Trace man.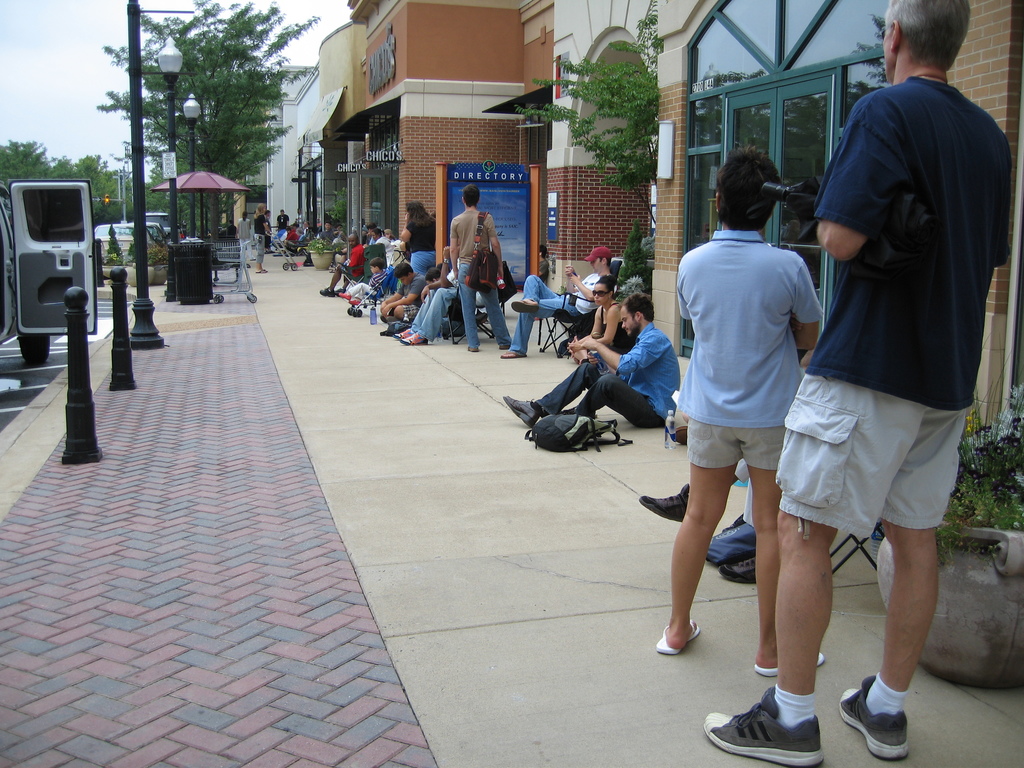
Traced to pyautogui.locateOnScreen(272, 207, 288, 230).
